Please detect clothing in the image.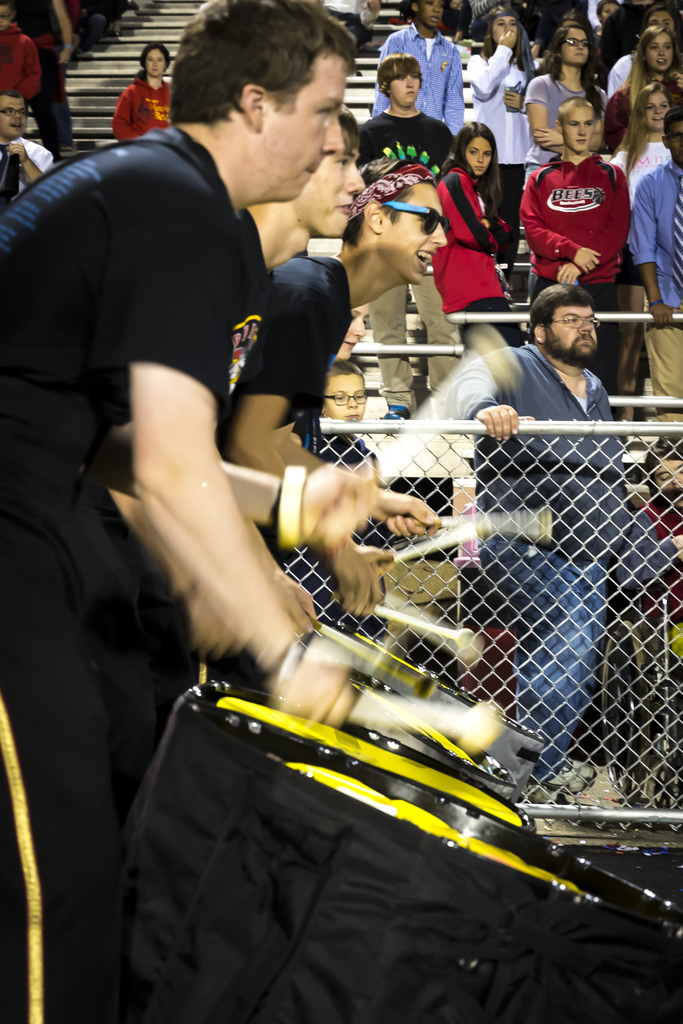
(left=626, top=159, right=682, bottom=419).
